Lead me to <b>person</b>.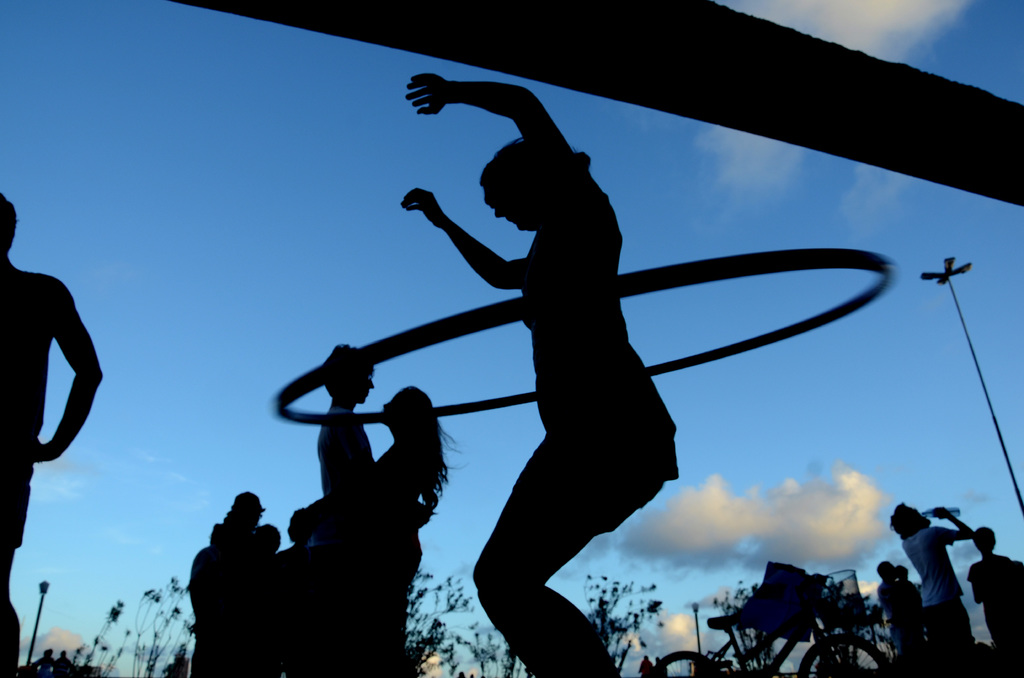
Lead to {"x1": 888, "y1": 503, "x2": 980, "y2": 671}.
